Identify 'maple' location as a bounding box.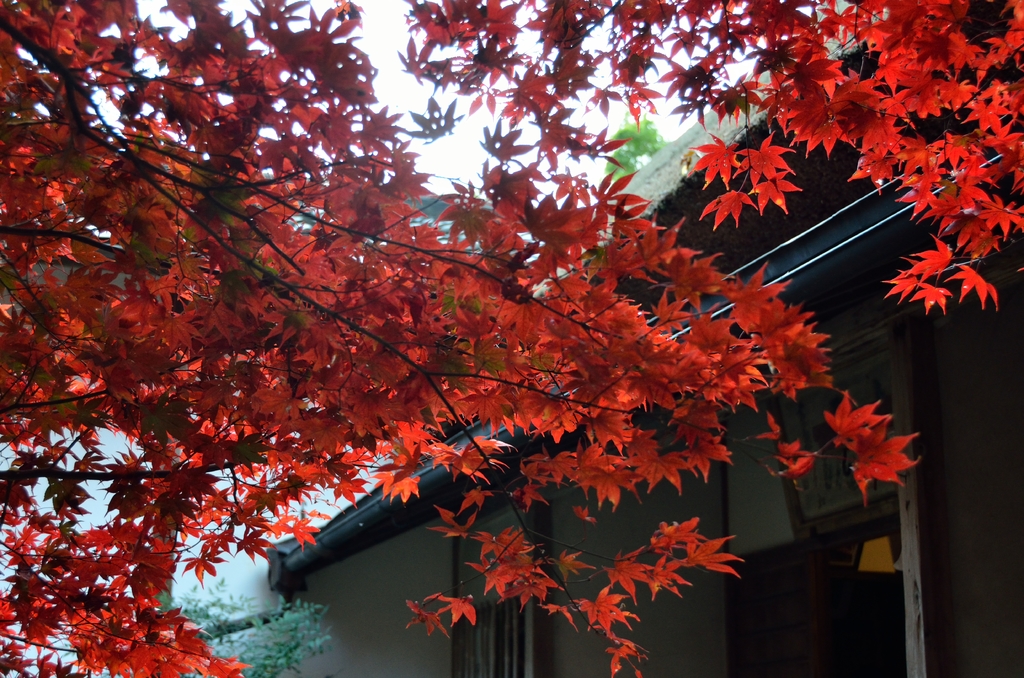
0:0:1023:677.
